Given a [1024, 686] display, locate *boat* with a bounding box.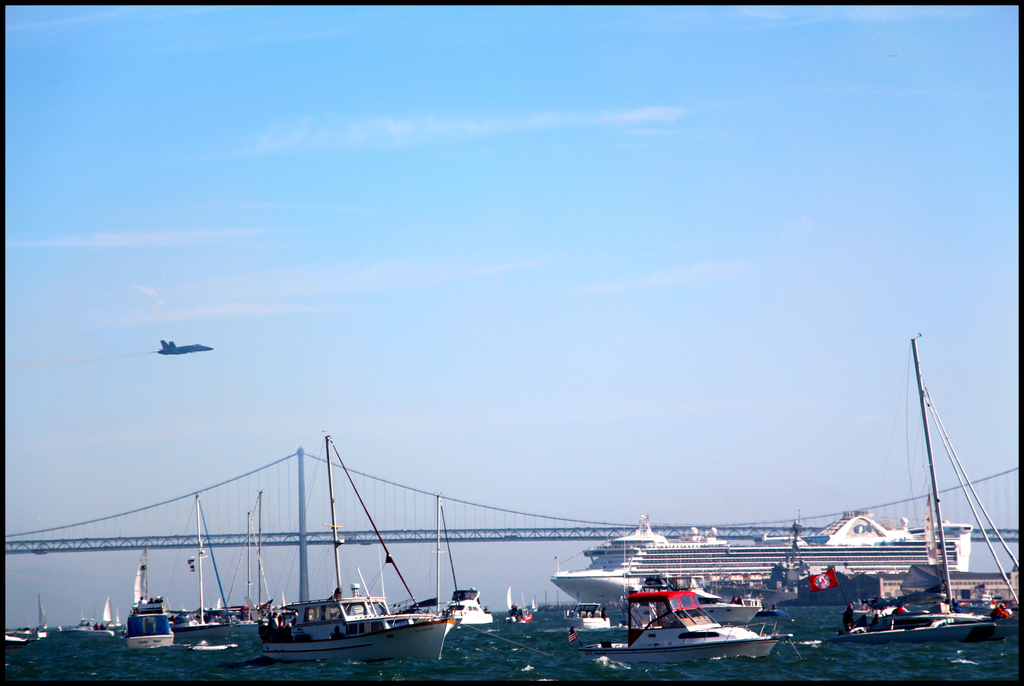
Located: bbox(176, 495, 268, 642).
